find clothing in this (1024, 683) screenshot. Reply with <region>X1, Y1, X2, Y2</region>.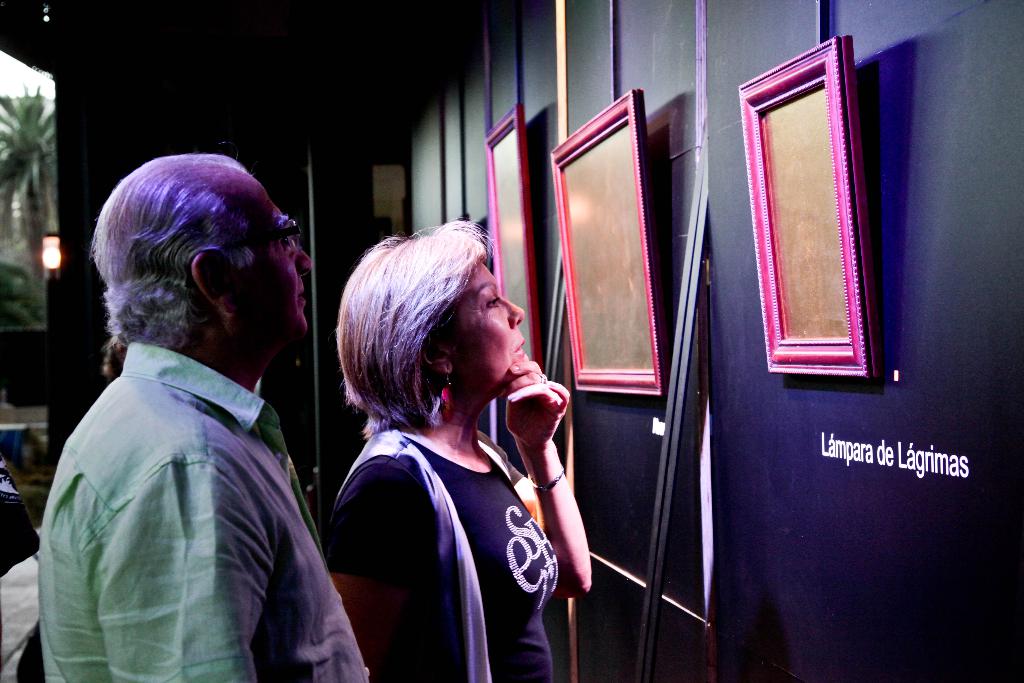
<region>31, 340, 371, 682</region>.
